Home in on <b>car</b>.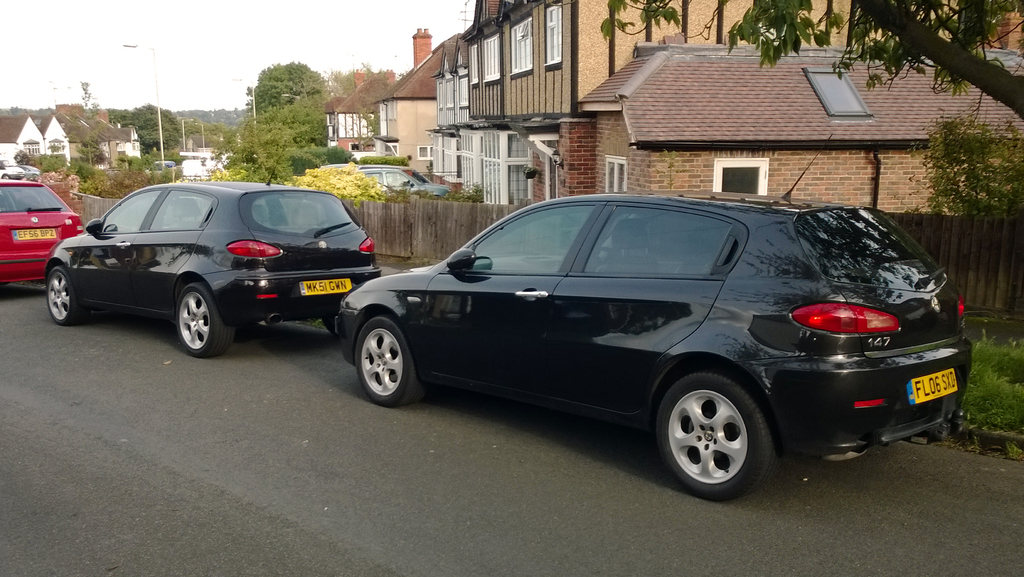
Homed in at rect(319, 164, 356, 171).
